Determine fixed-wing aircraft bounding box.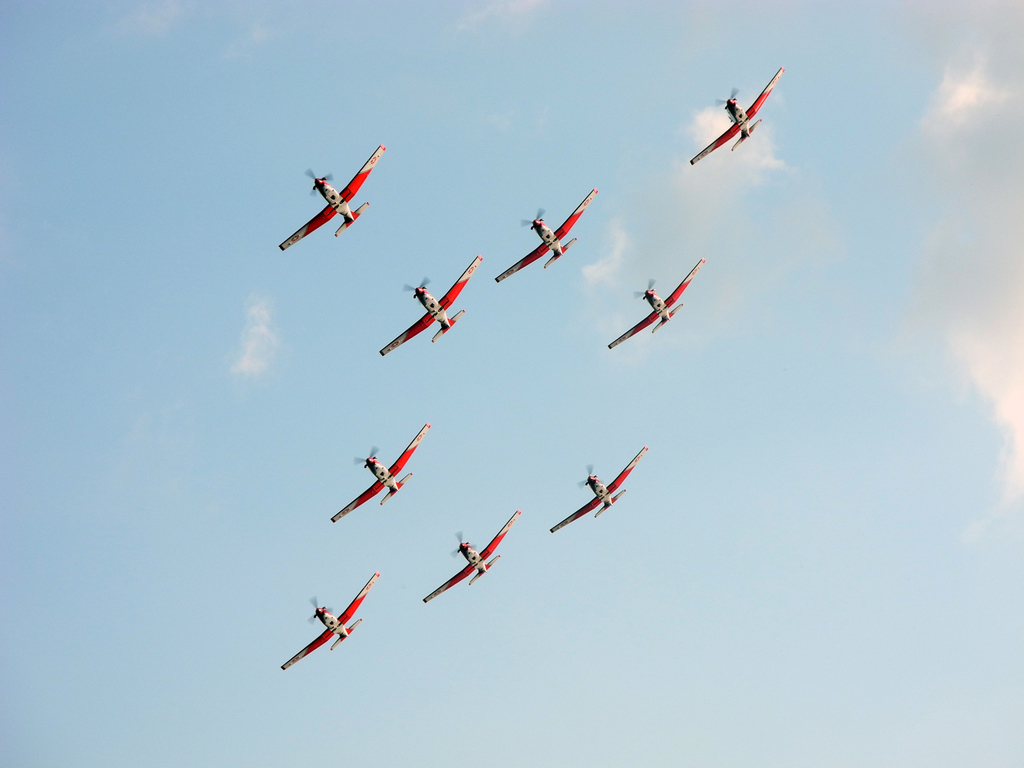
Determined: x1=329, y1=426, x2=433, y2=524.
